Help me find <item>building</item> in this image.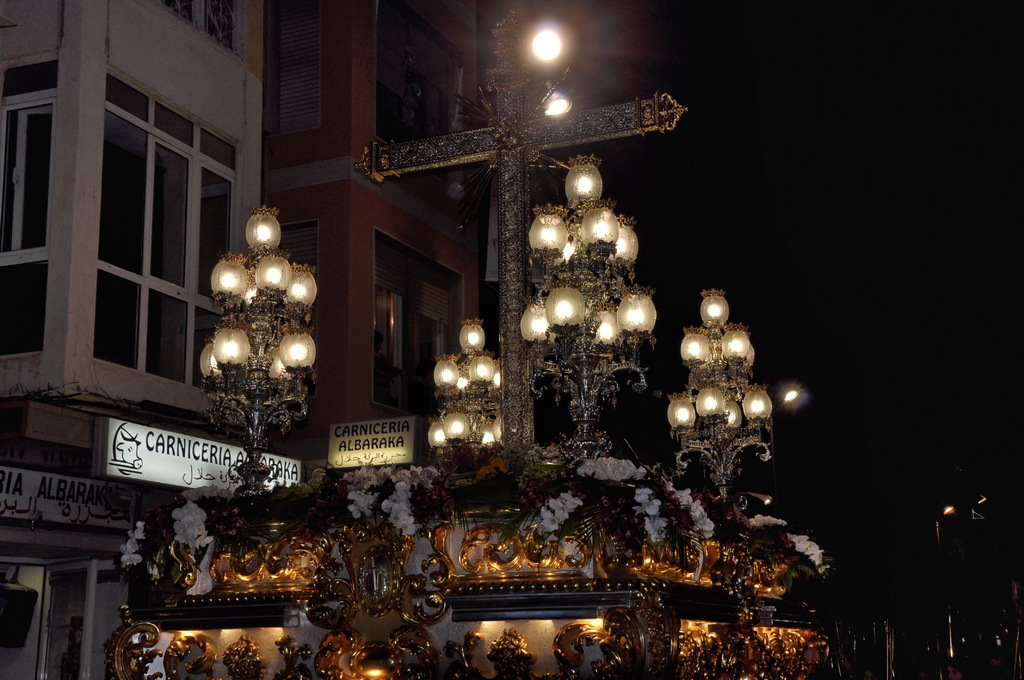
Found it: 2,0,267,679.
